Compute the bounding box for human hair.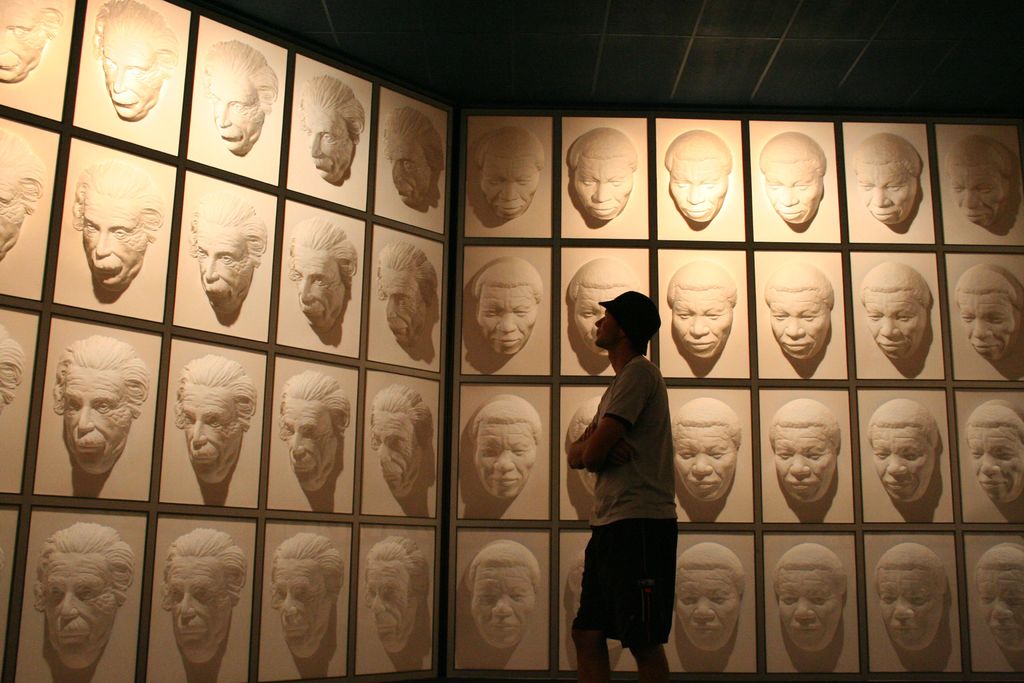
(x1=184, y1=194, x2=265, y2=262).
